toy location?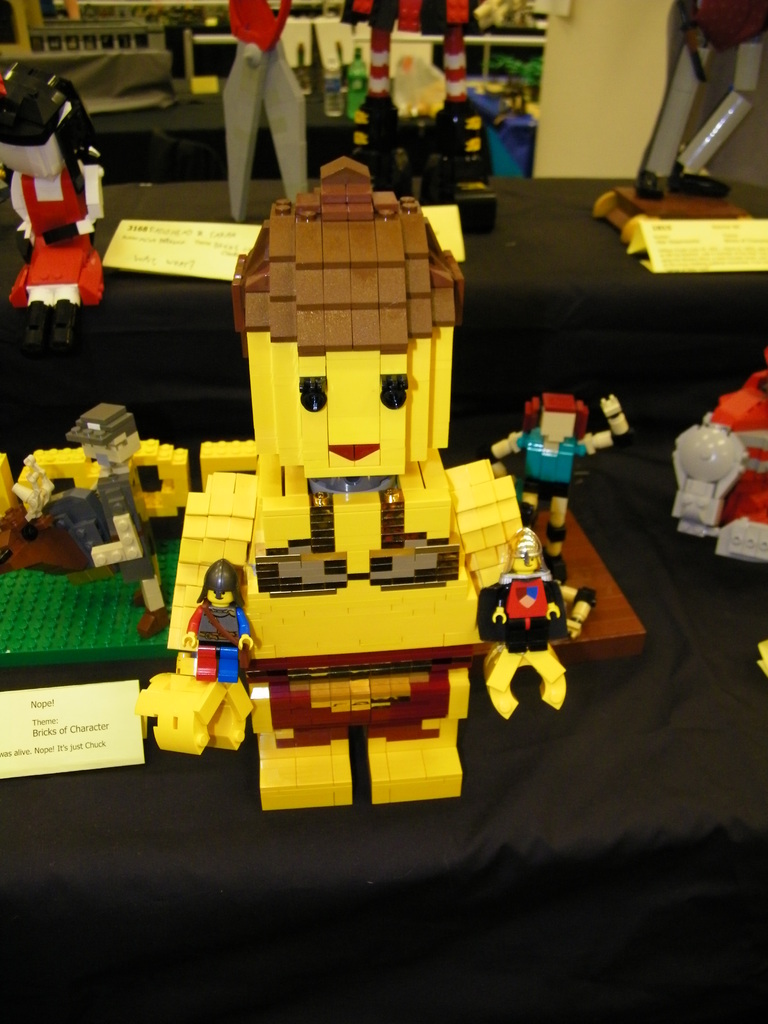
pyautogui.locateOnScreen(181, 561, 253, 684)
